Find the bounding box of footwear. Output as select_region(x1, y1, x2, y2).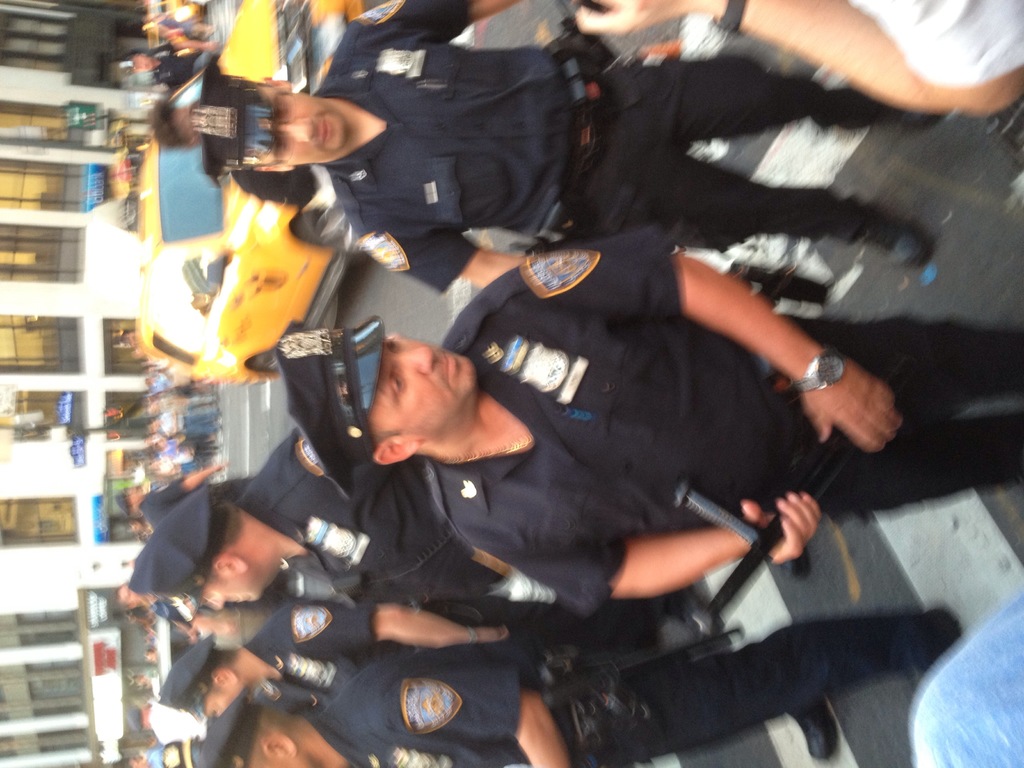
select_region(872, 216, 936, 277).
